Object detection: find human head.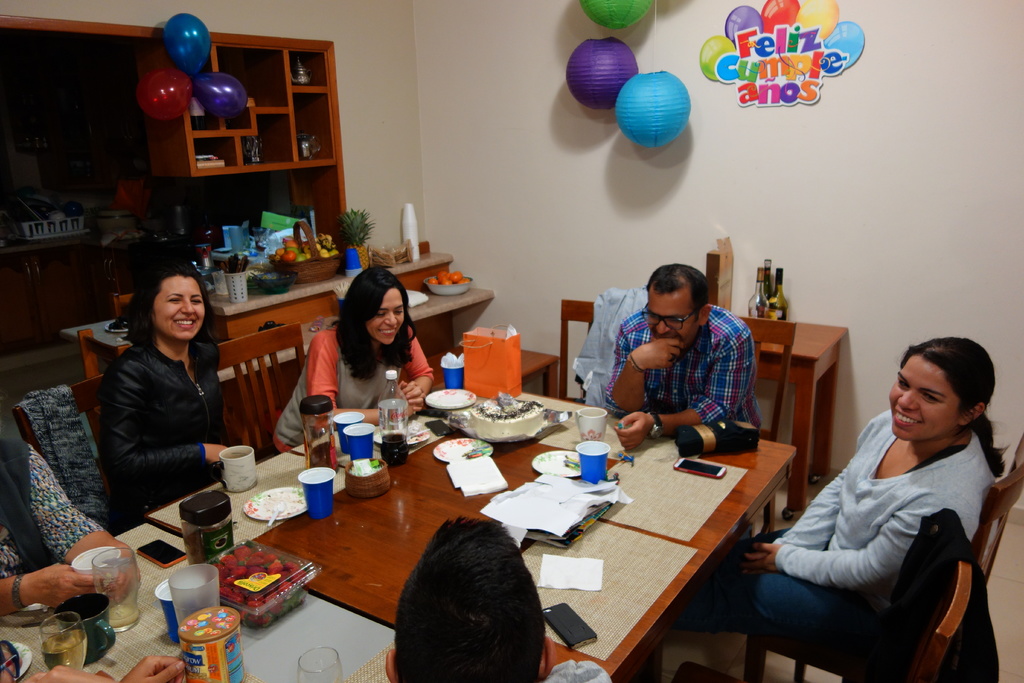
(left=341, top=267, right=404, bottom=346).
